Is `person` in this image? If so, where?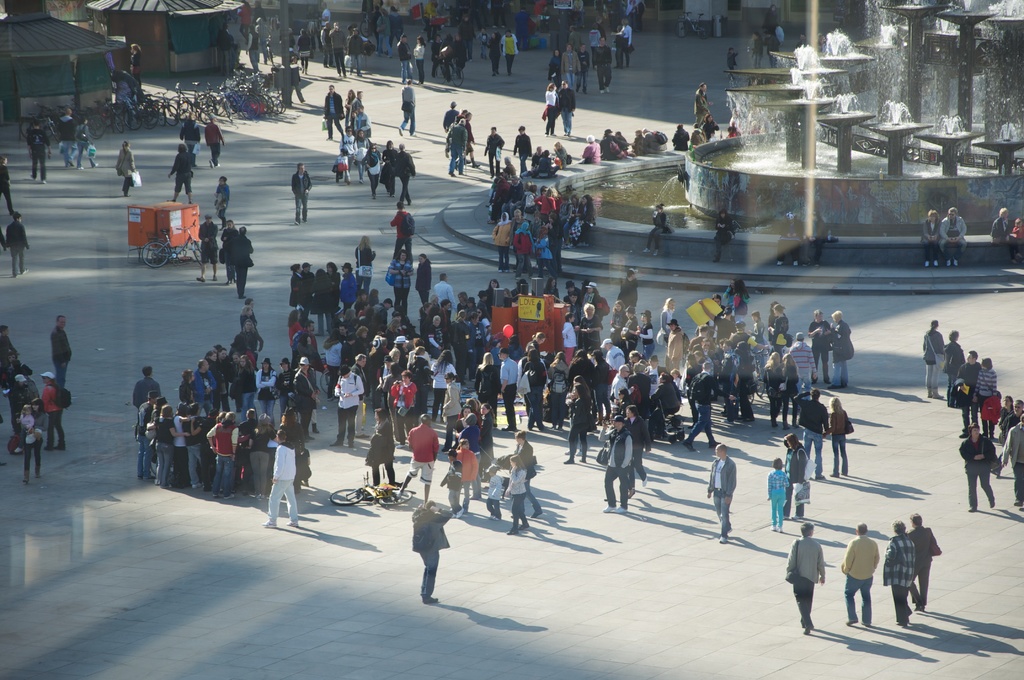
Yes, at (238,321,262,359).
